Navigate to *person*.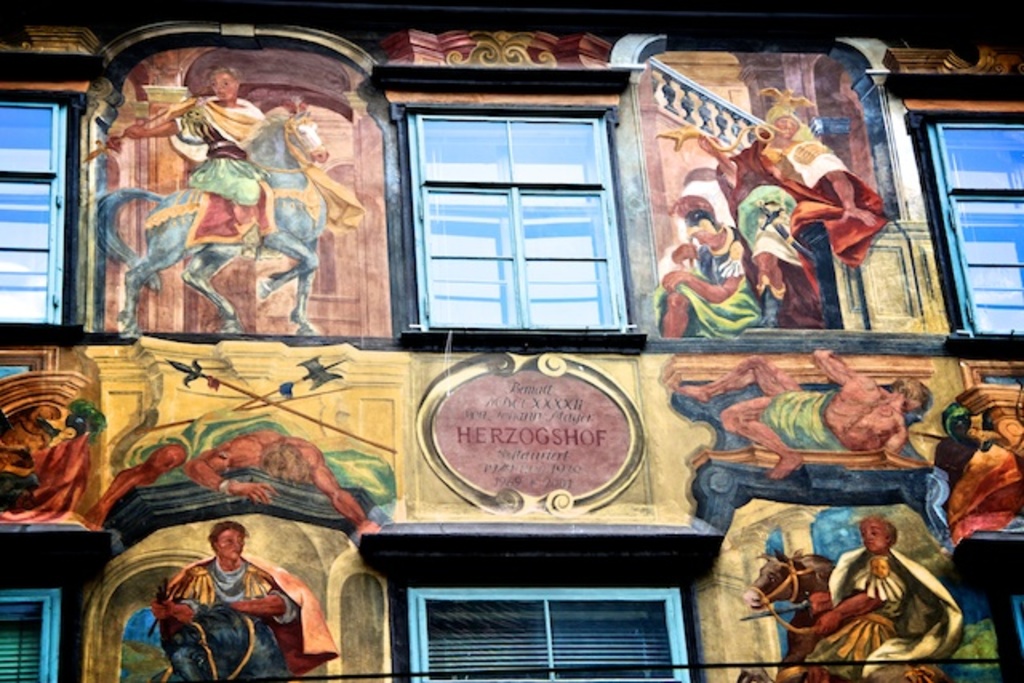
Navigation target: 80,411,384,534.
